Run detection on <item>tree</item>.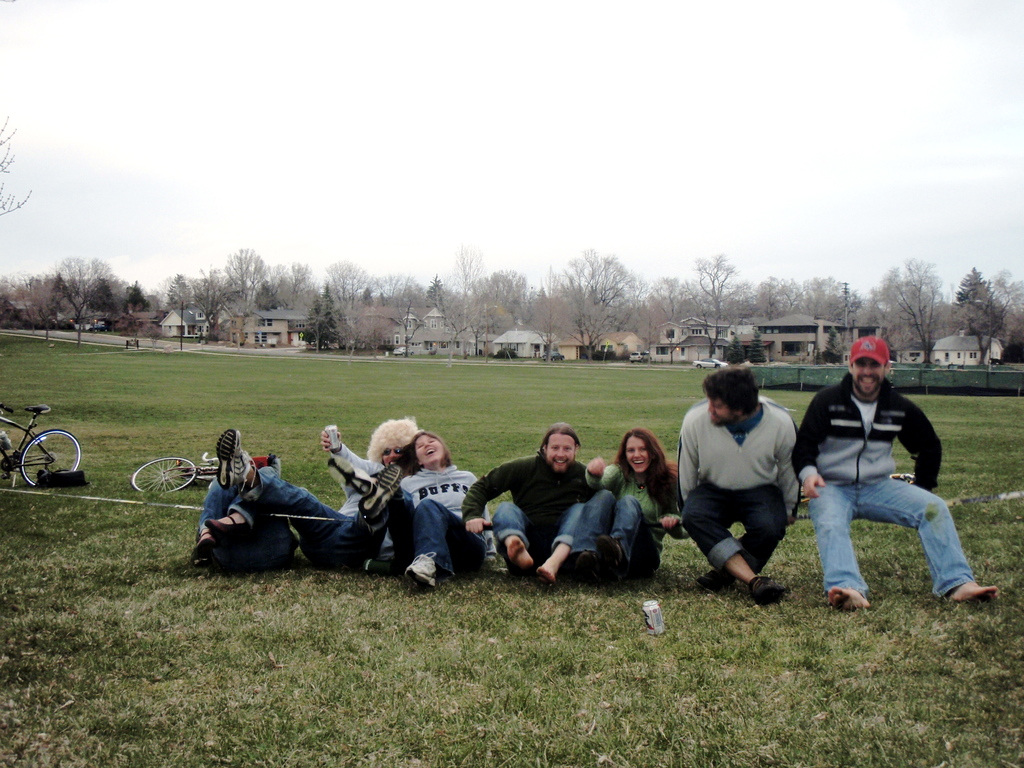
Result: {"left": 551, "top": 253, "right": 641, "bottom": 360}.
